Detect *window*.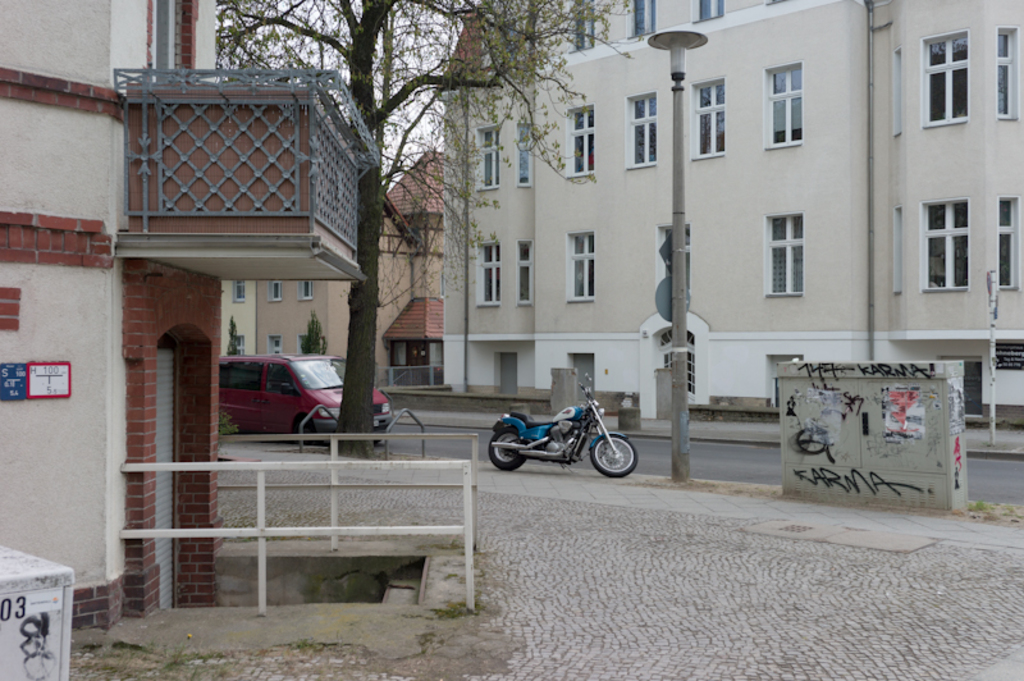
Detected at Rect(232, 282, 250, 303).
